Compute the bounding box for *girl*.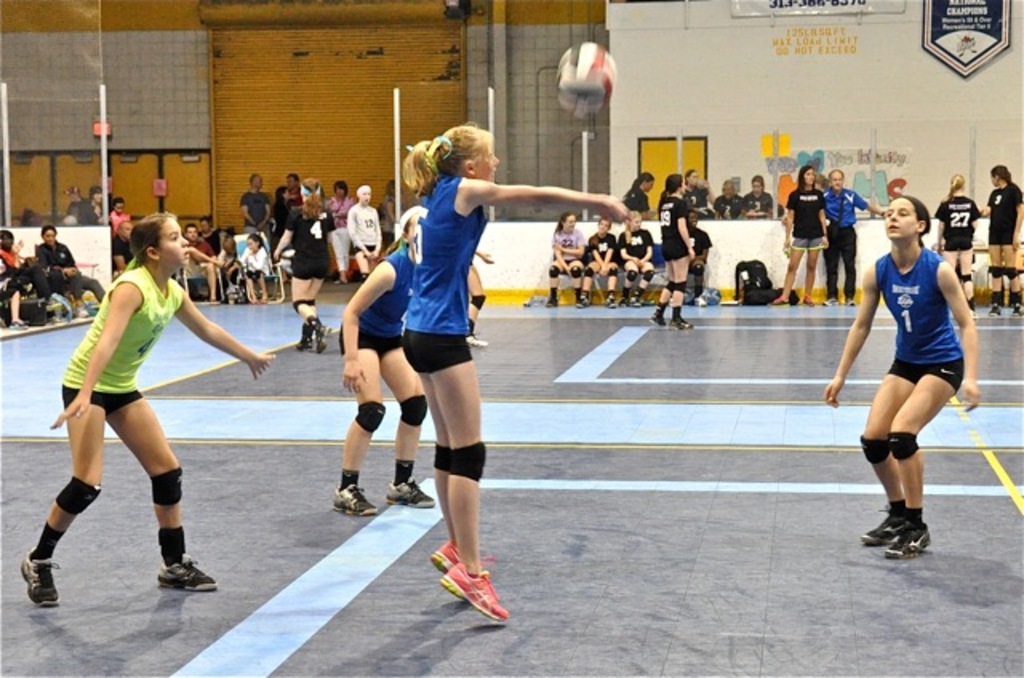
bbox=(931, 162, 981, 320).
